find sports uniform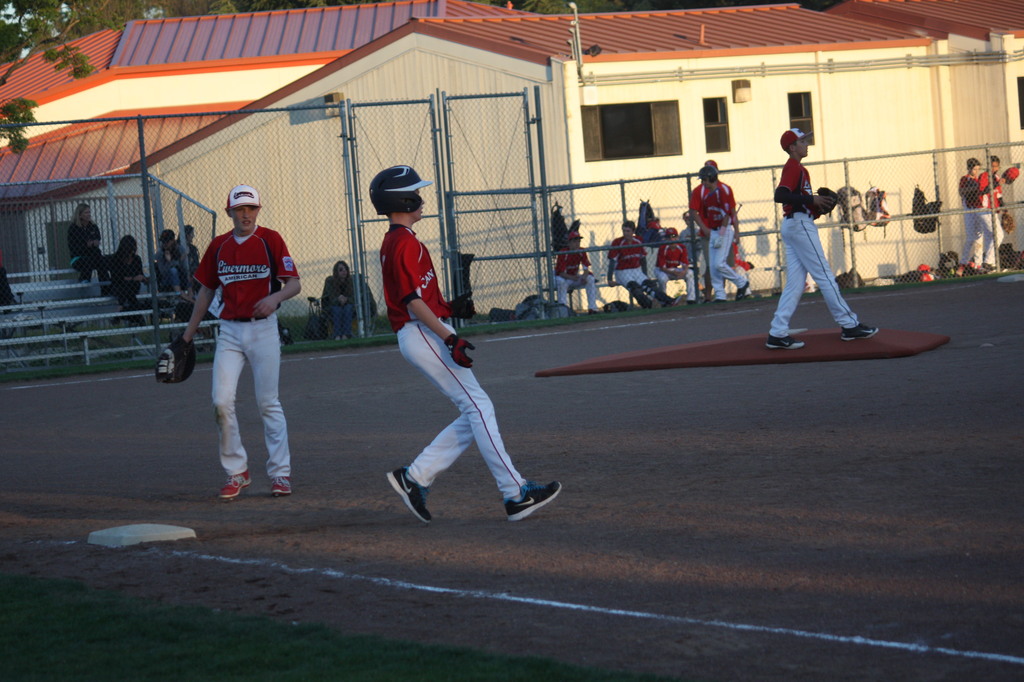
bbox=[371, 167, 560, 524]
